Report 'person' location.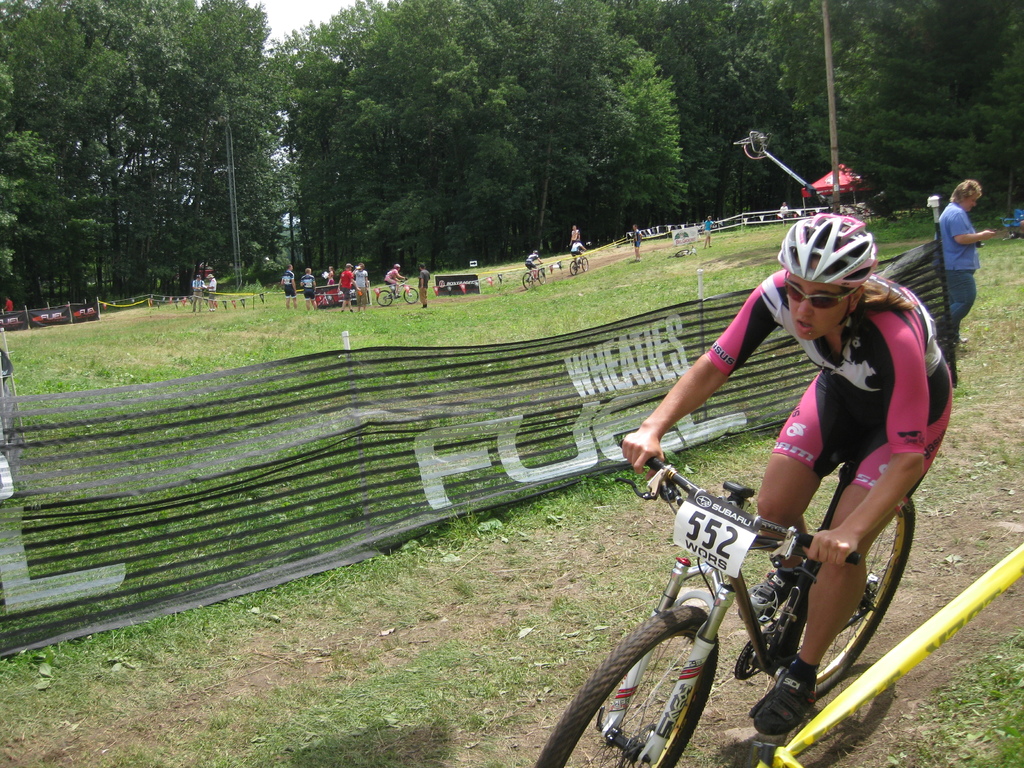
Report: bbox=[945, 170, 1005, 335].
